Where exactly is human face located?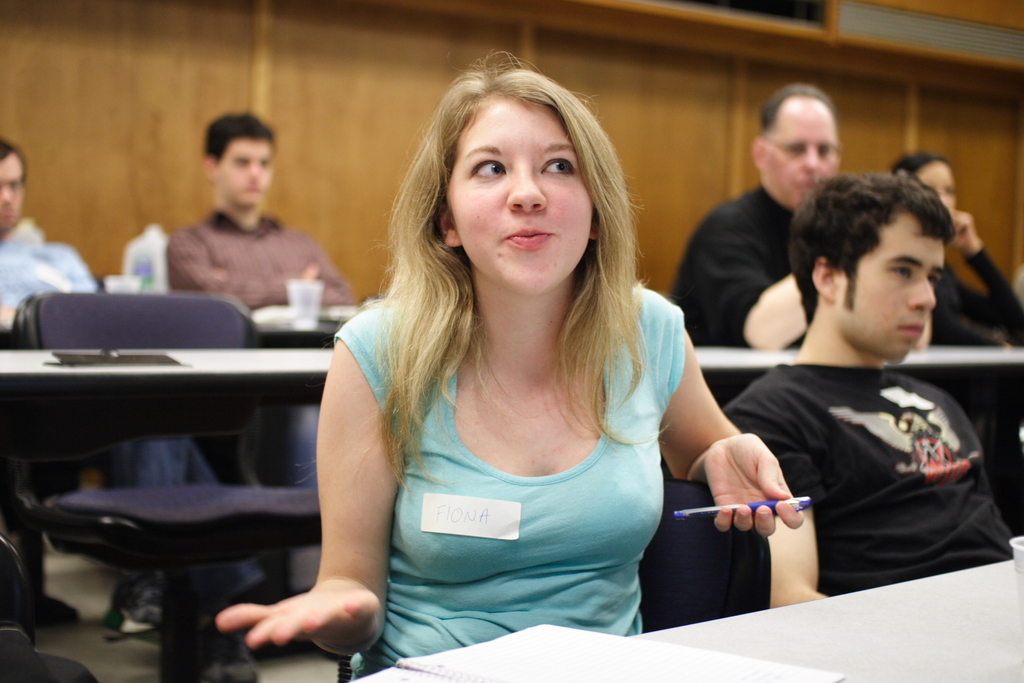
Its bounding box is (766, 100, 842, 210).
